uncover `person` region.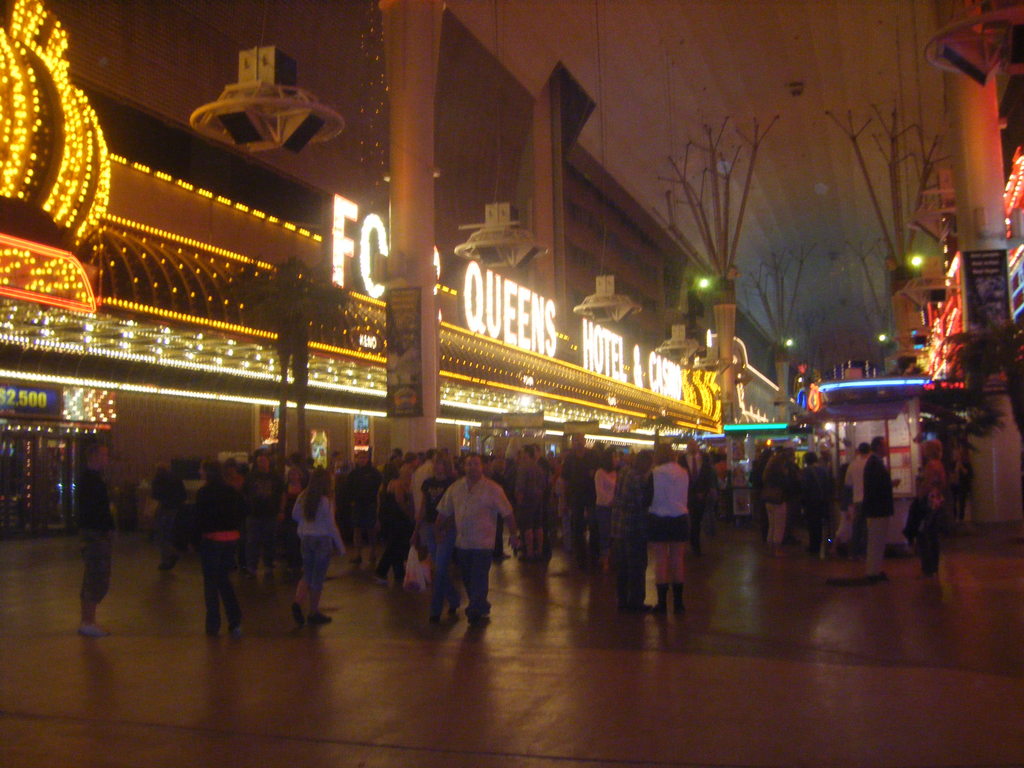
Uncovered: 595:447:628:580.
